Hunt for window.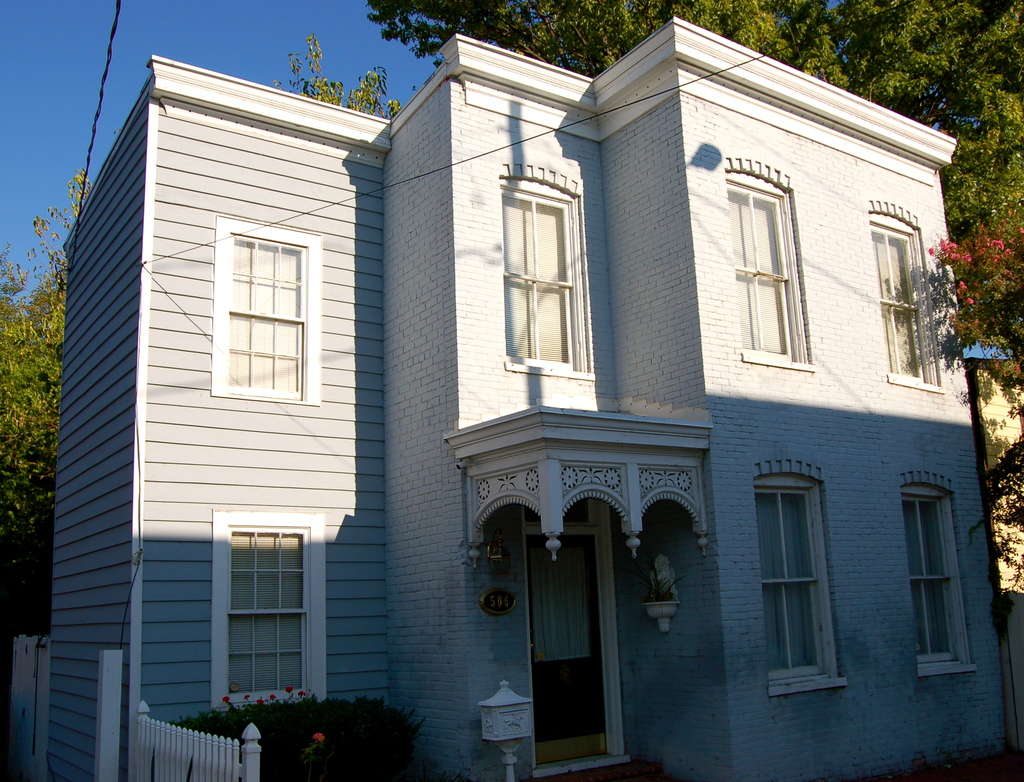
Hunted down at <box>903,487,974,672</box>.
